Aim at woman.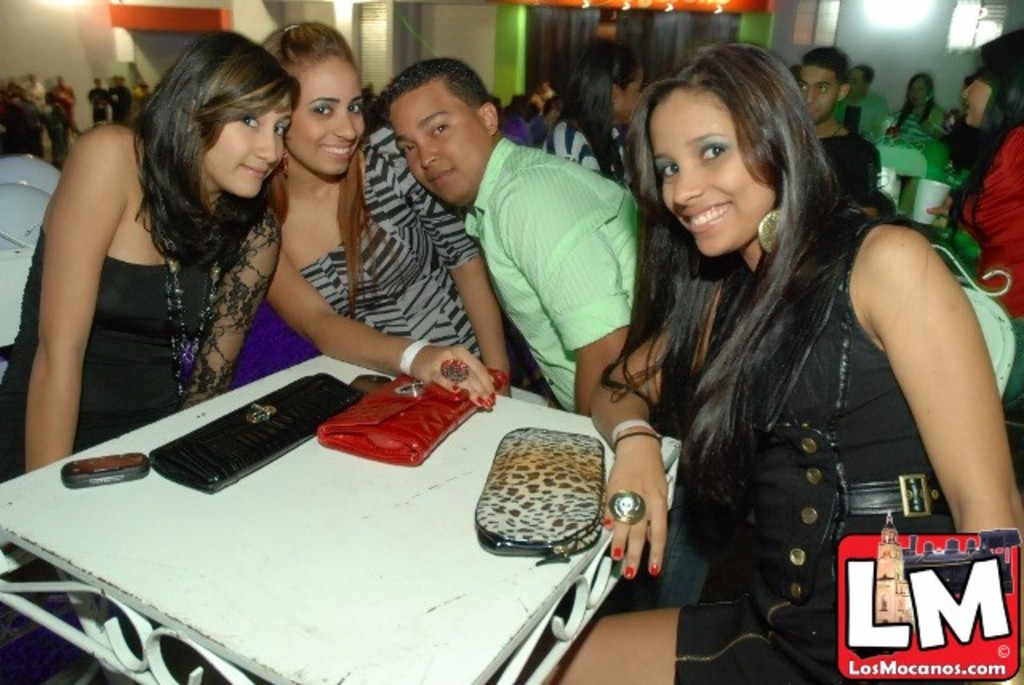
Aimed at bbox=(0, 80, 43, 138).
